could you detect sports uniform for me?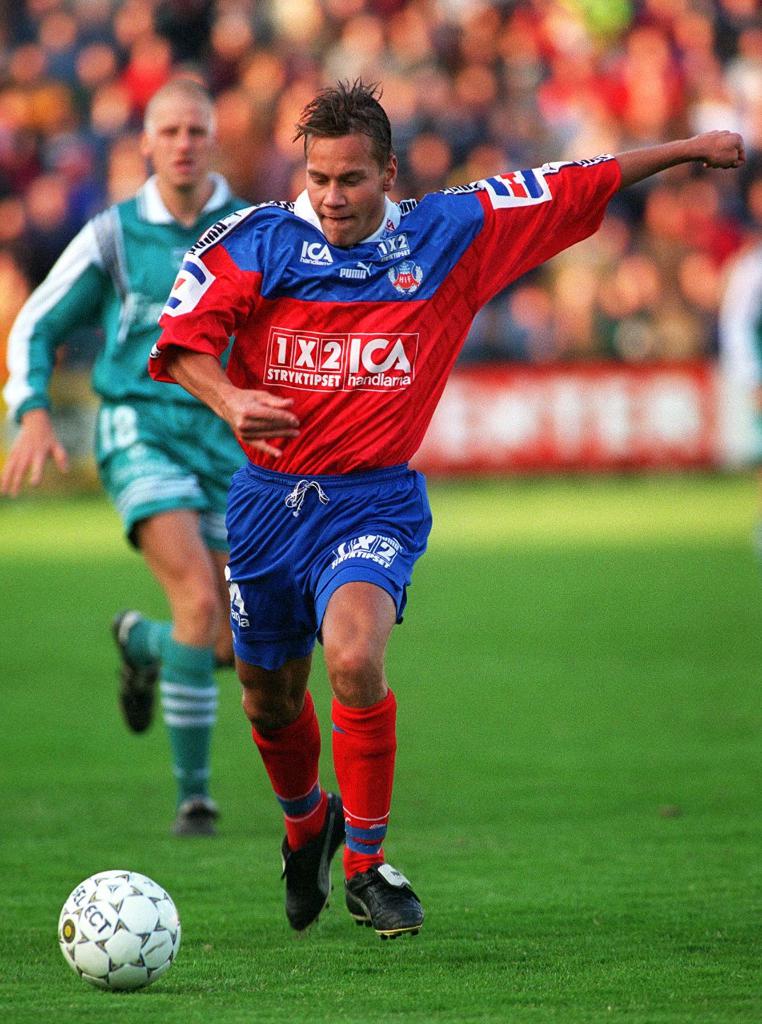
Detection result: <region>0, 173, 257, 842</region>.
